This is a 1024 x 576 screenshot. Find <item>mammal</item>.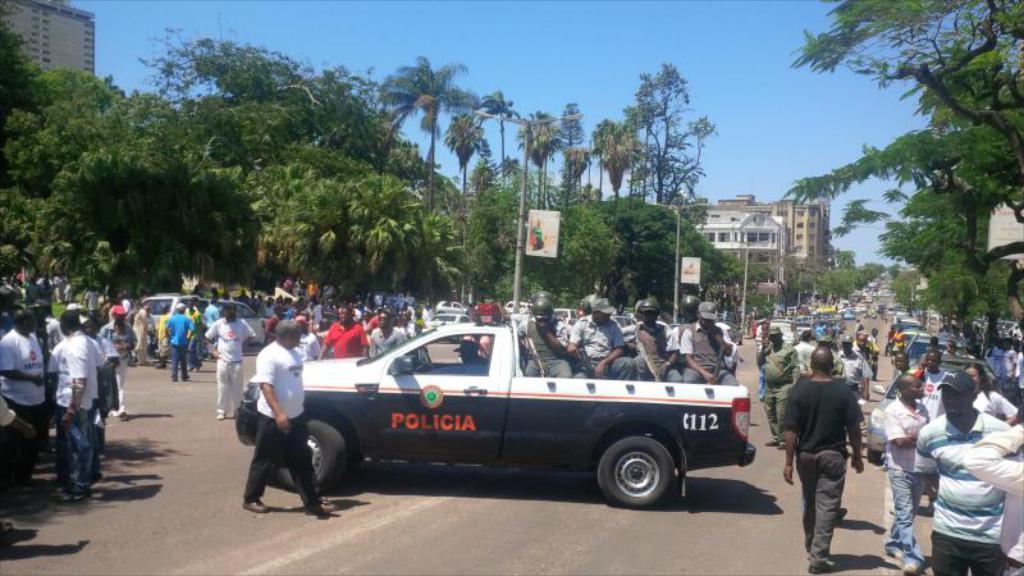
Bounding box: bbox=(855, 333, 868, 367).
